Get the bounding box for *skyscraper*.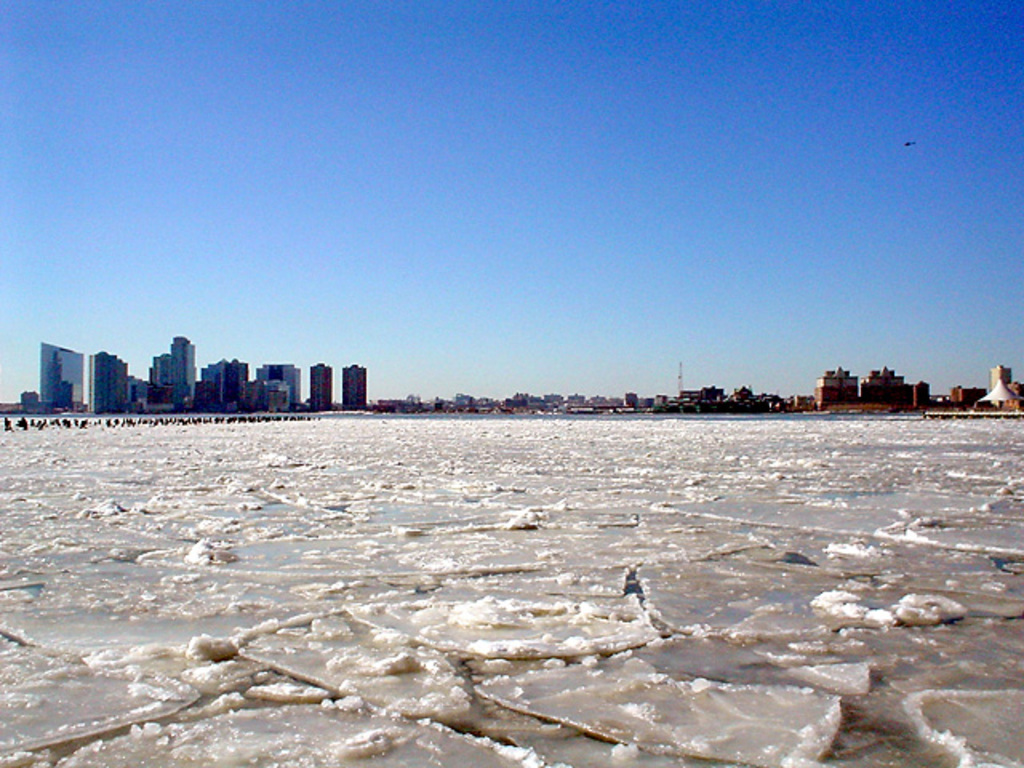
pyautogui.locateOnScreen(85, 350, 126, 414).
